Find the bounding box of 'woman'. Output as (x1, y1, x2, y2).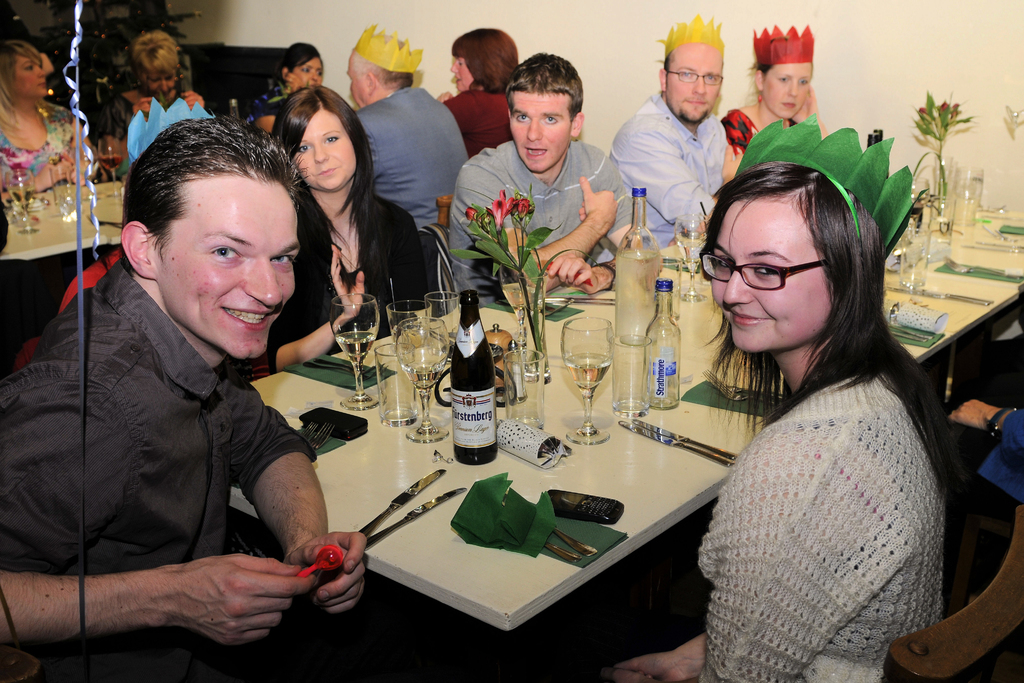
(437, 27, 517, 158).
